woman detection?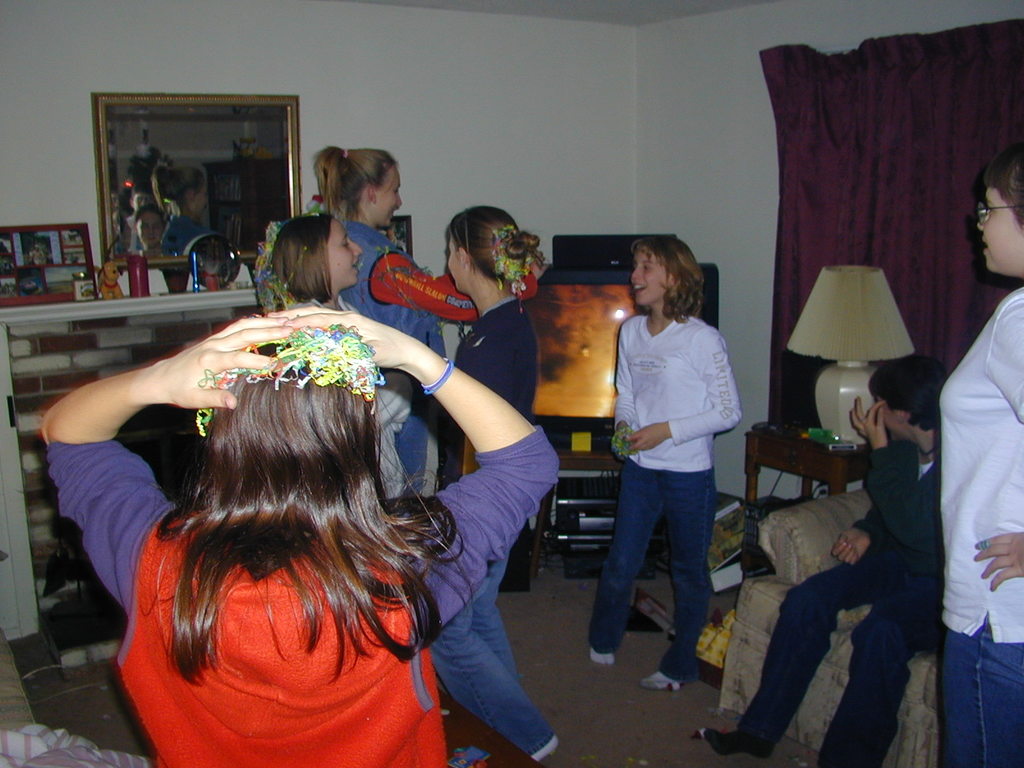
rect(52, 209, 641, 767)
